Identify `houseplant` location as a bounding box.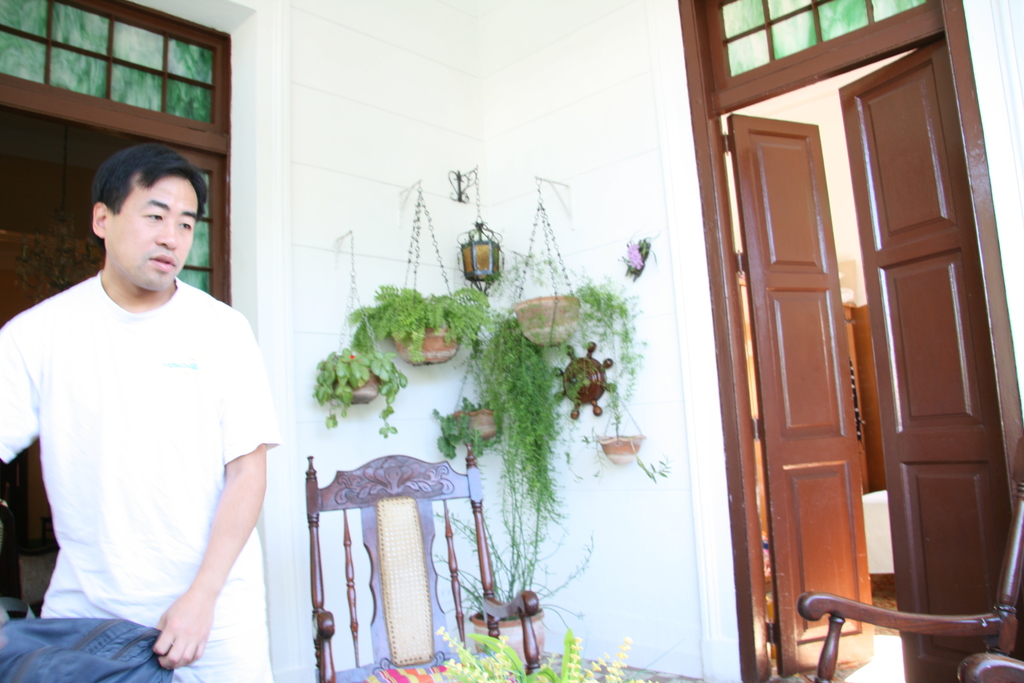
rect(290, 289, 436, 440).
